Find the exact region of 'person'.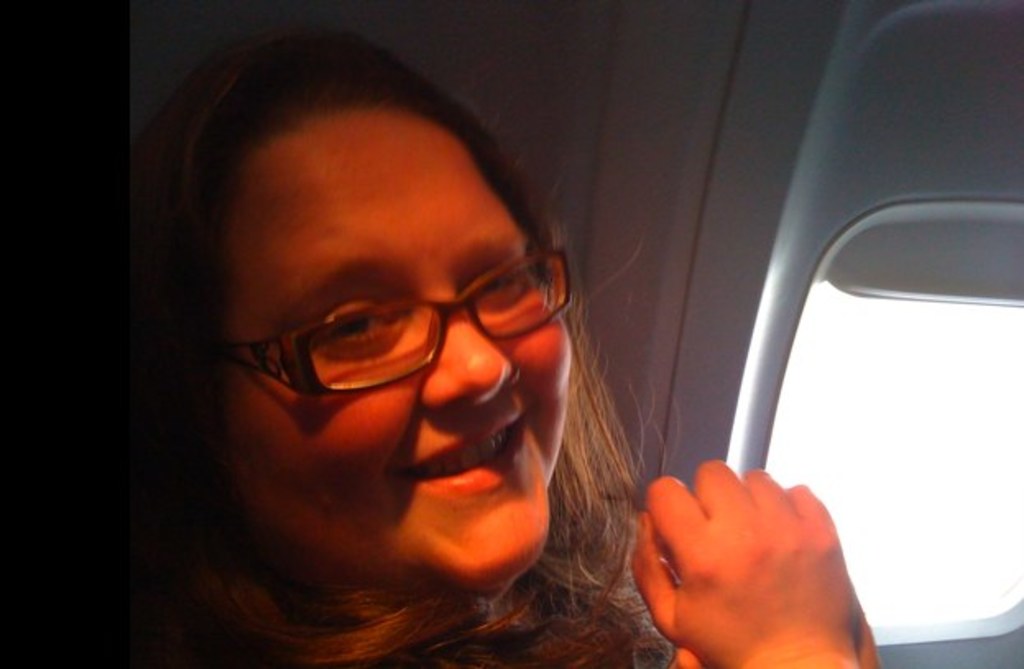
Exact region: pyautogui.locateOnScreen(123, 10, 888, 667).
